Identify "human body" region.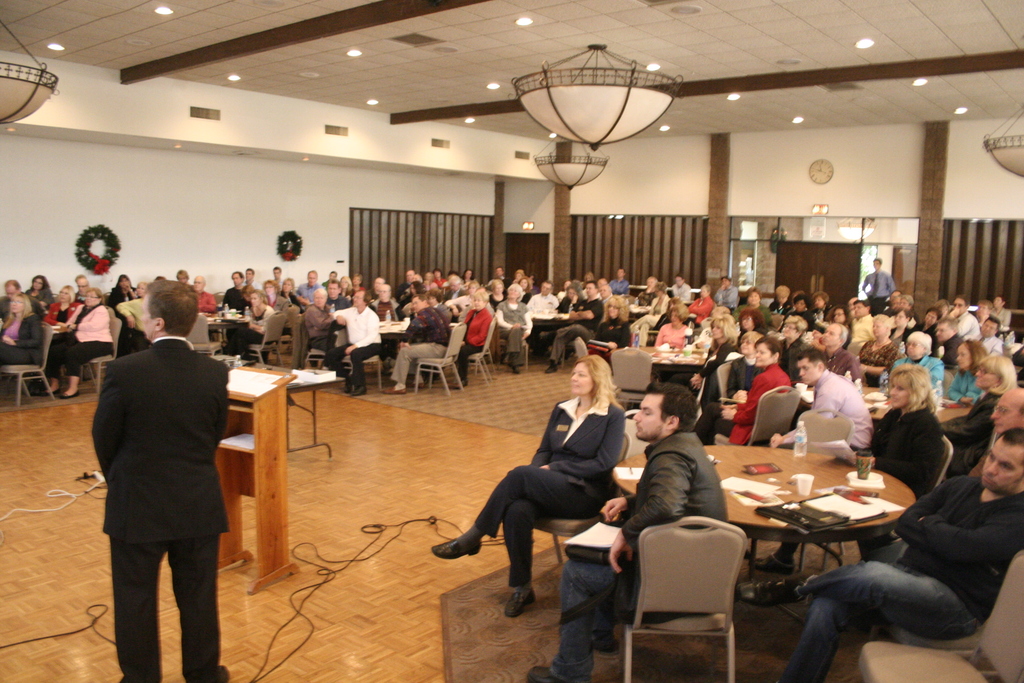
Region: (left=526, top=379, right=742, bottom=682).
